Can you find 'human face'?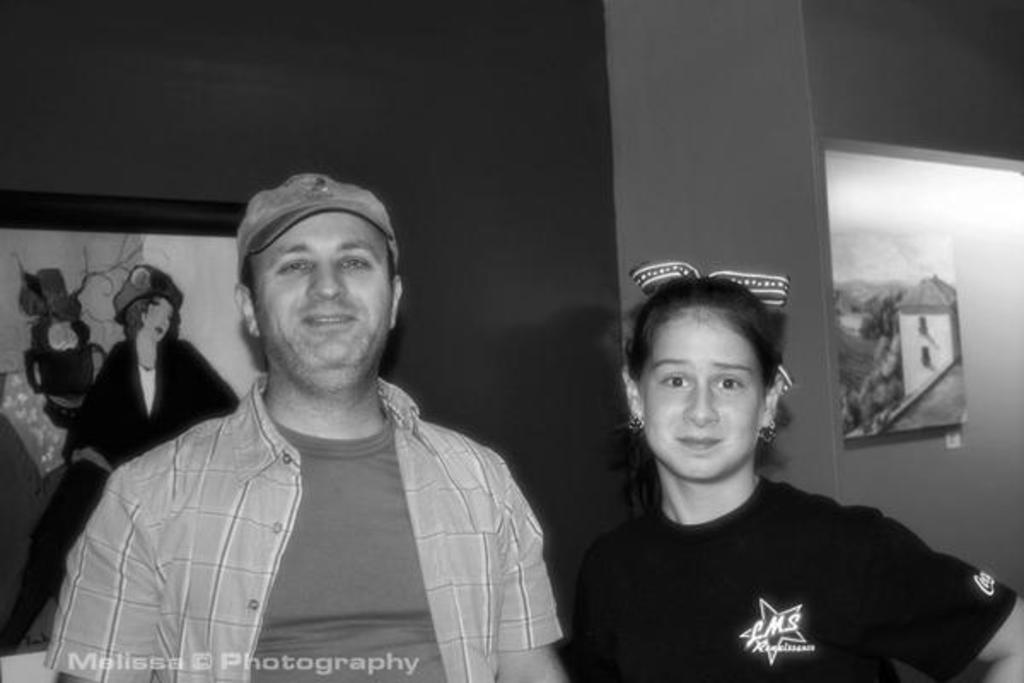
Yes, bounding box: rect(147, 295, 174, 340).
